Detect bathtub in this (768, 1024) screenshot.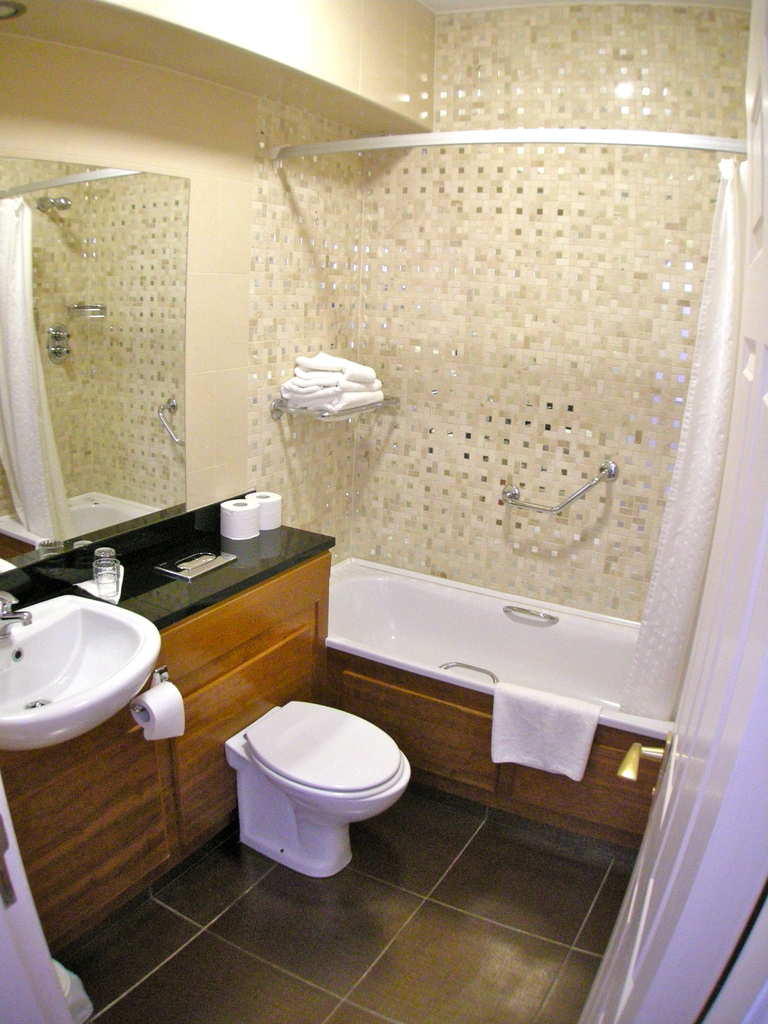
Detection: crop(319, 554, 676, 745).
